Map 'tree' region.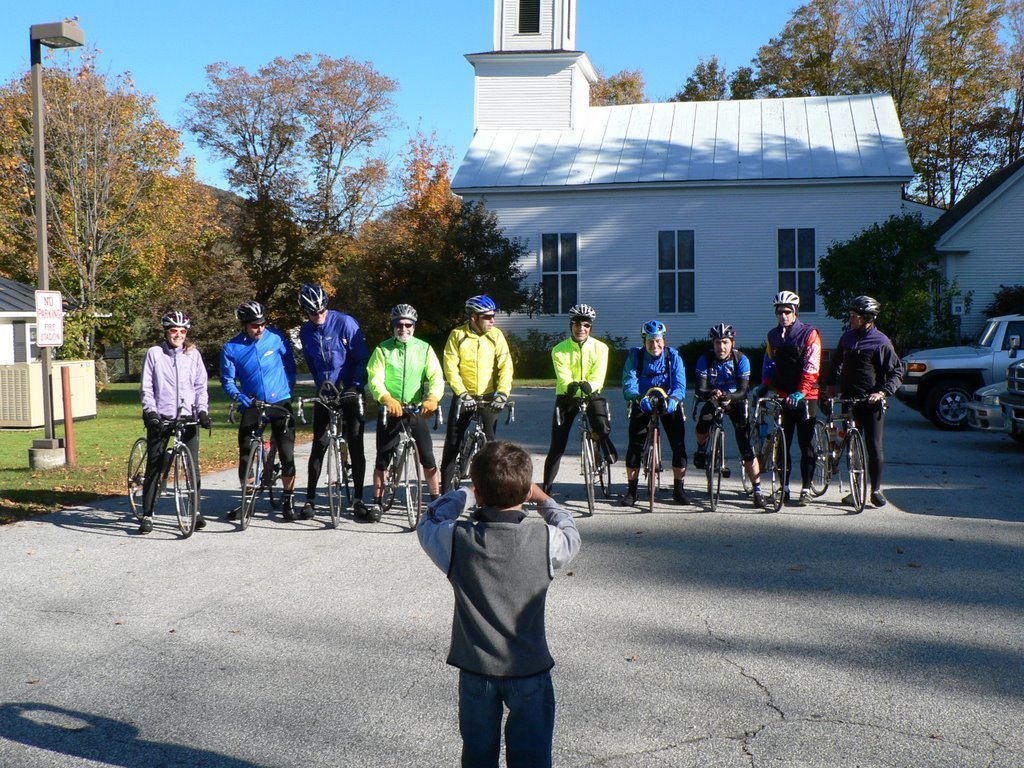
Mapped to Rect(75, 160, 235, 378).
